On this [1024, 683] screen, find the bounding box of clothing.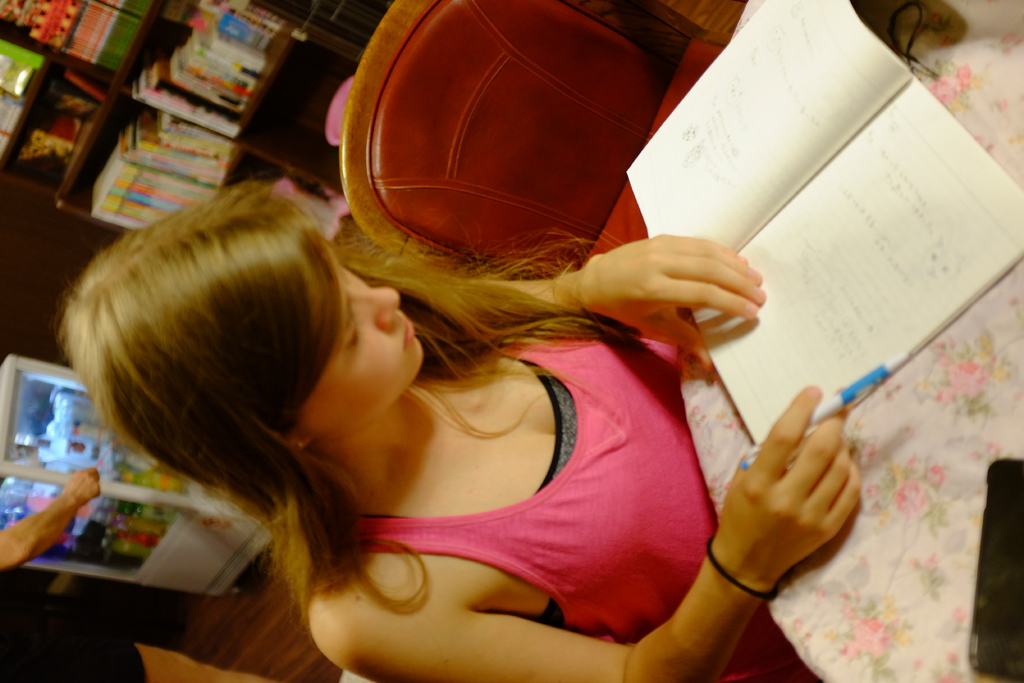
Bounding box: bbox=(269, 350, 754, 668).
